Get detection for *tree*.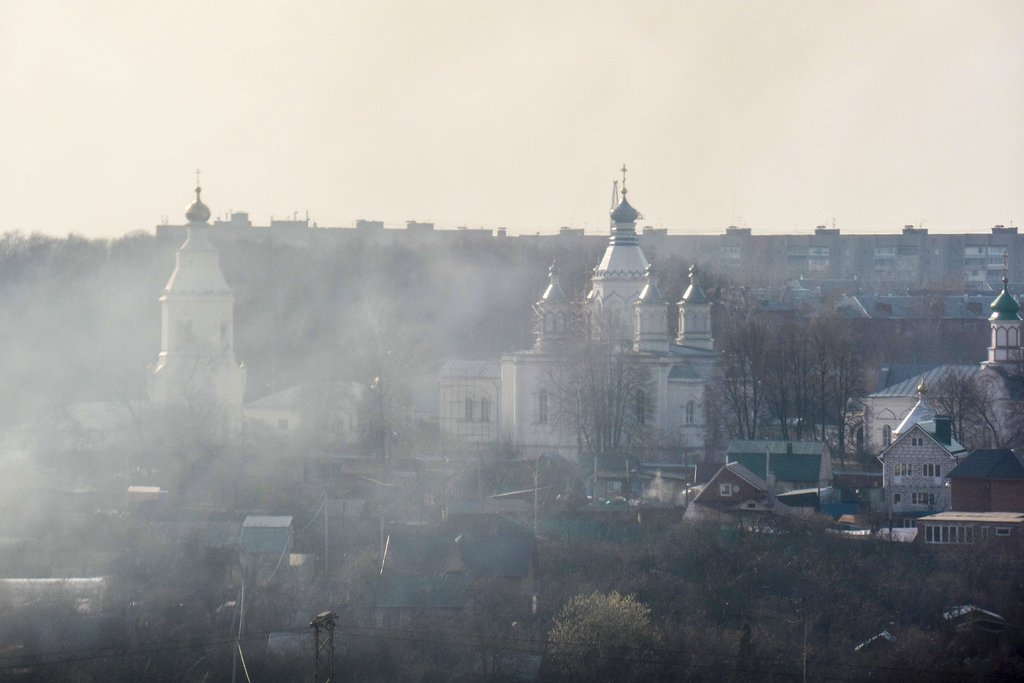
Detection: [926, 352, 1023, 450].
